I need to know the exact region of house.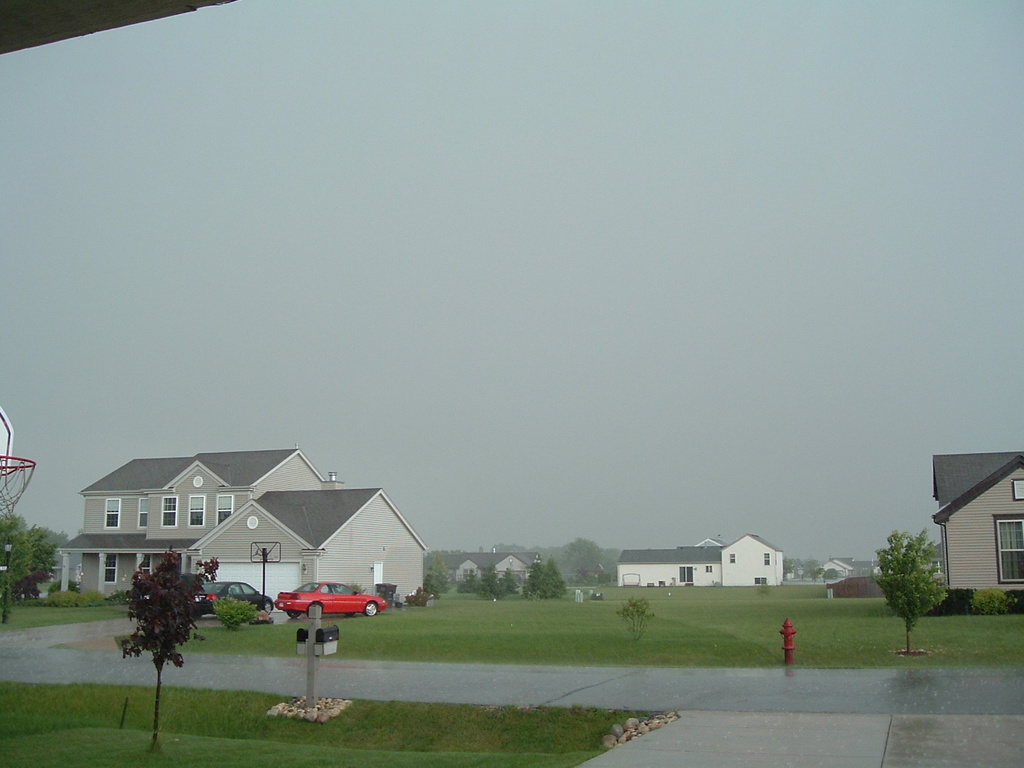
Region: box=[54, 458, 378, 622].
